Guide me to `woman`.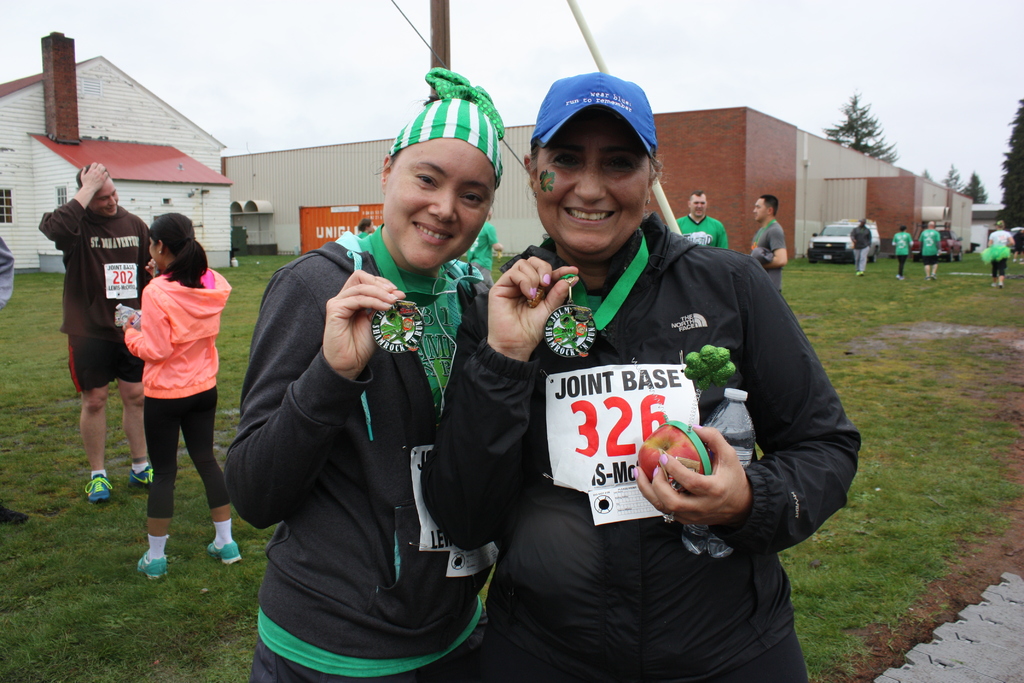
Guidance: 894/224/913/276.
